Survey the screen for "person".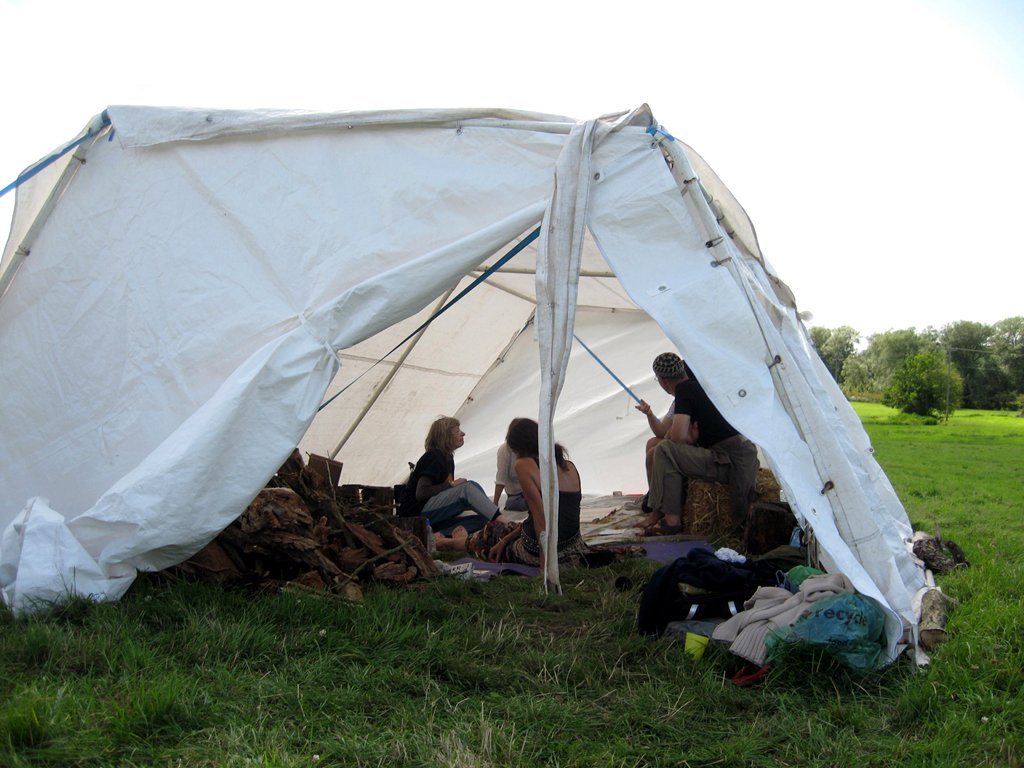
Survey found: box=[636, 346, 759, 537].
